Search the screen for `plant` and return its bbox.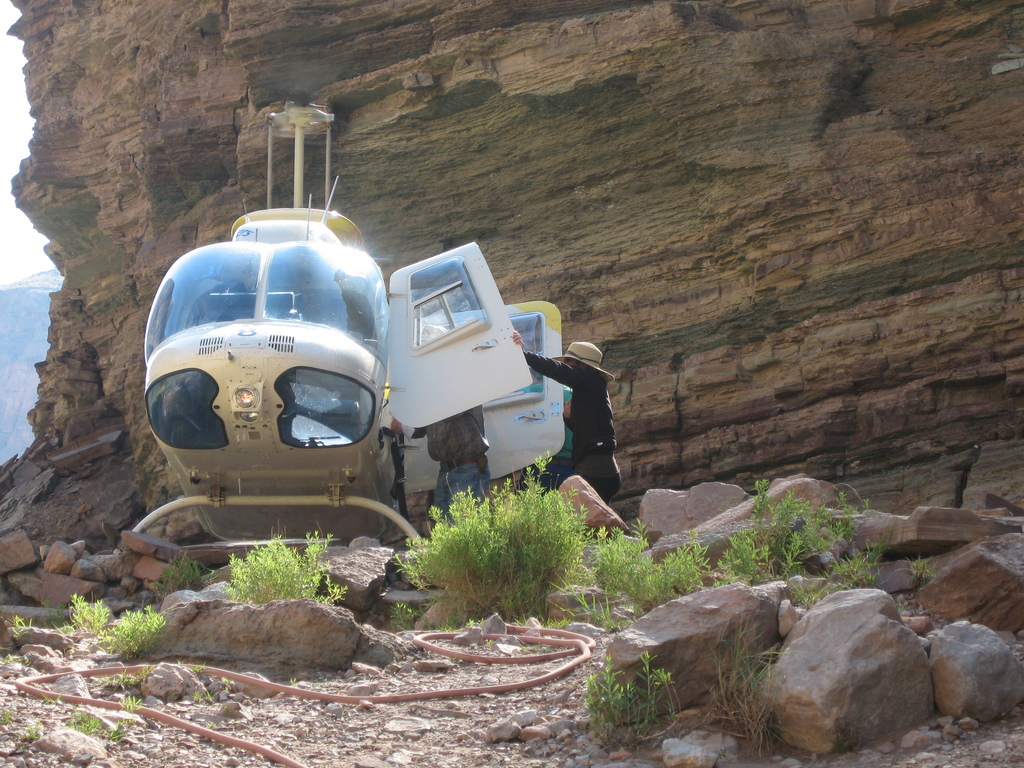
Found: x1=44, y1=696, x2=59, y2=706.
